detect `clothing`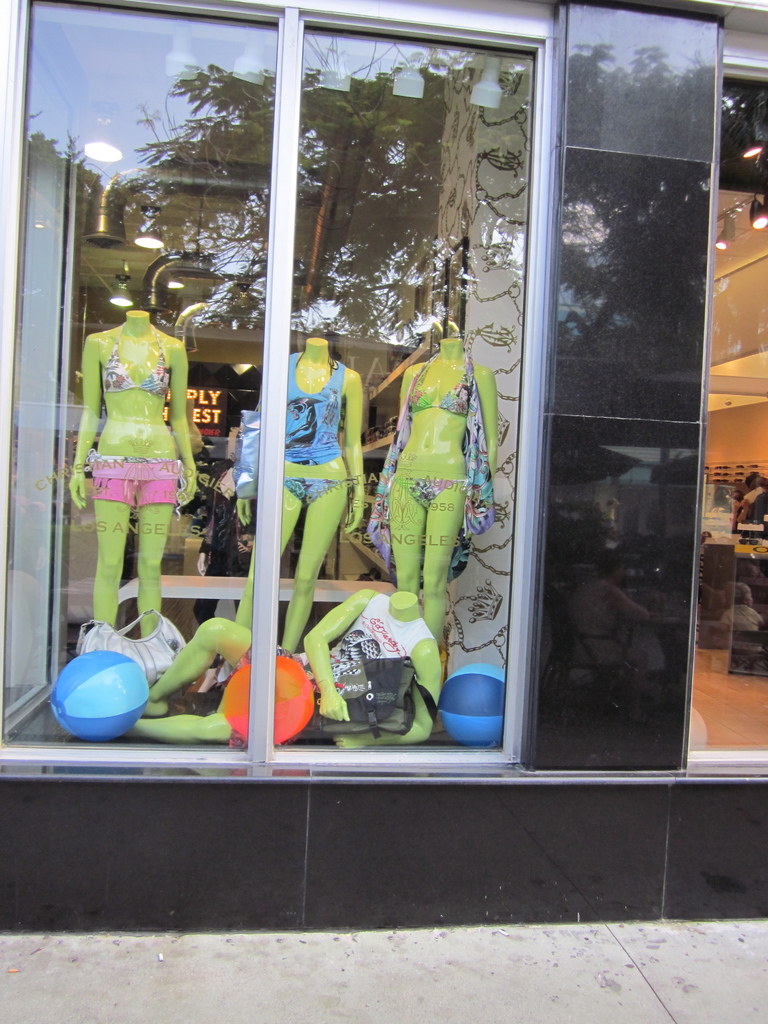
{"left": 94, "top": 451, "right": 183, "bottom": 514}
